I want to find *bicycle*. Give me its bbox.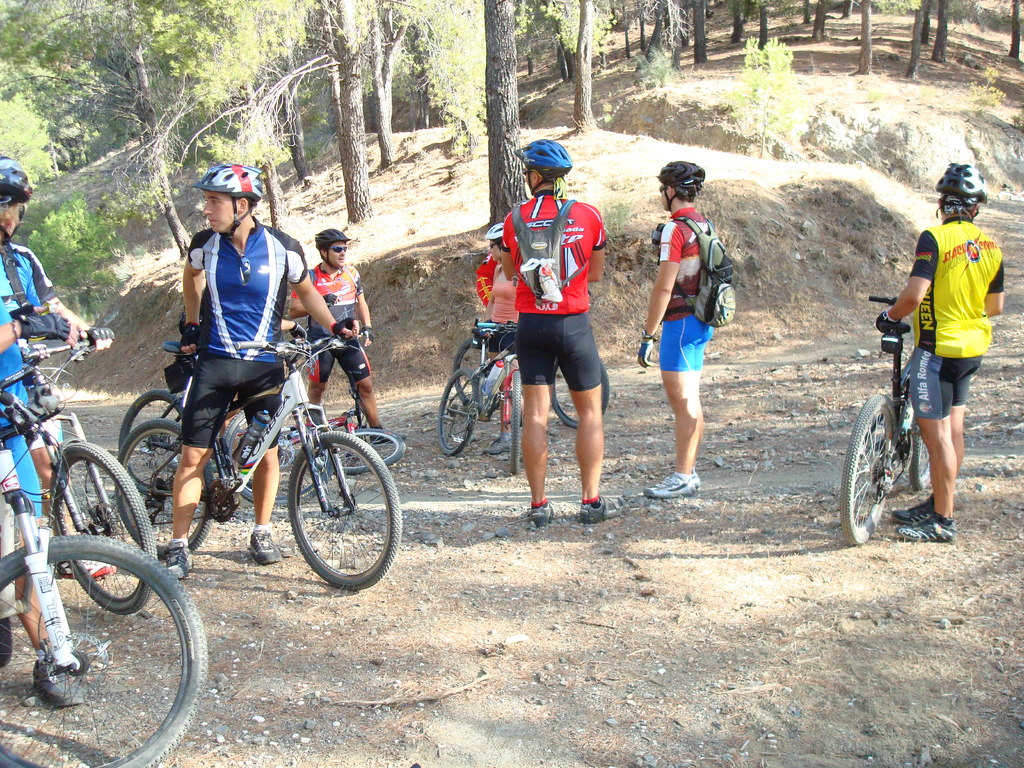
838:295:934:547.
